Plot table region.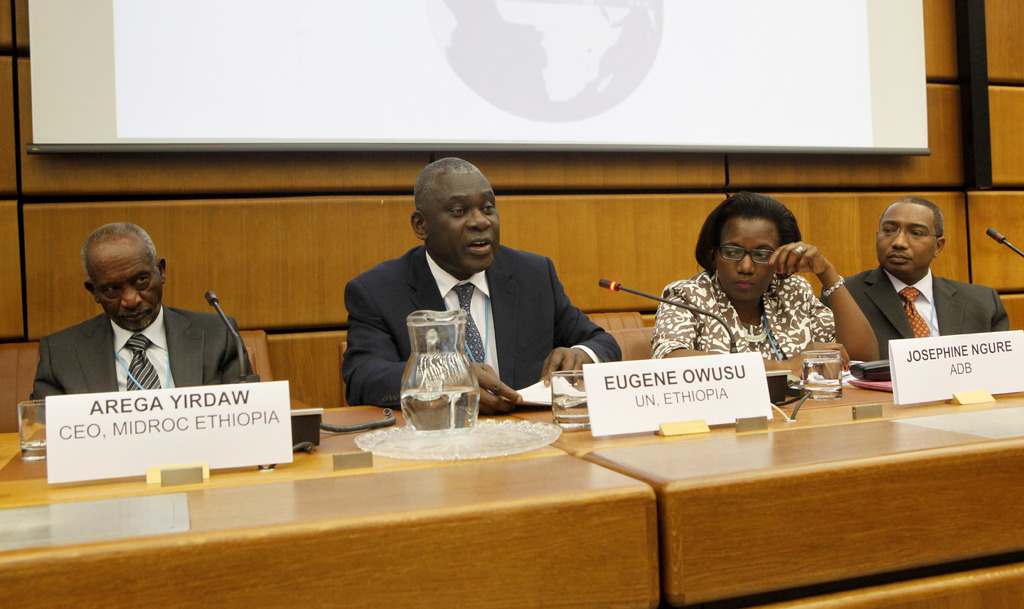
Plotted at BBox(499, 371, 1023, 608).
